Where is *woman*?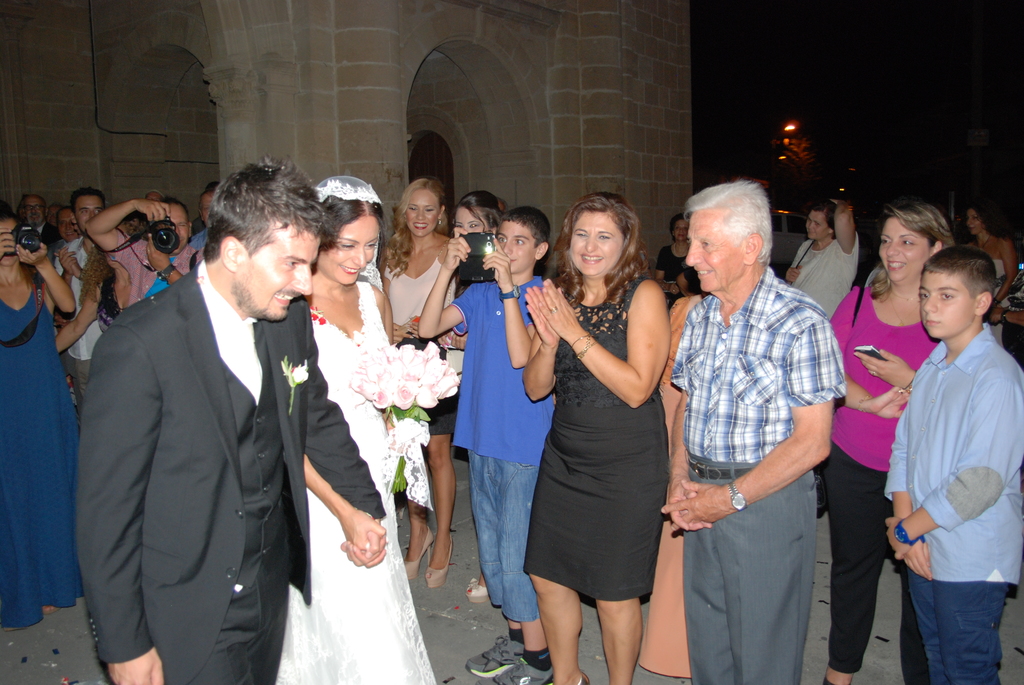
bbox=[375, 177, 459, 587].
